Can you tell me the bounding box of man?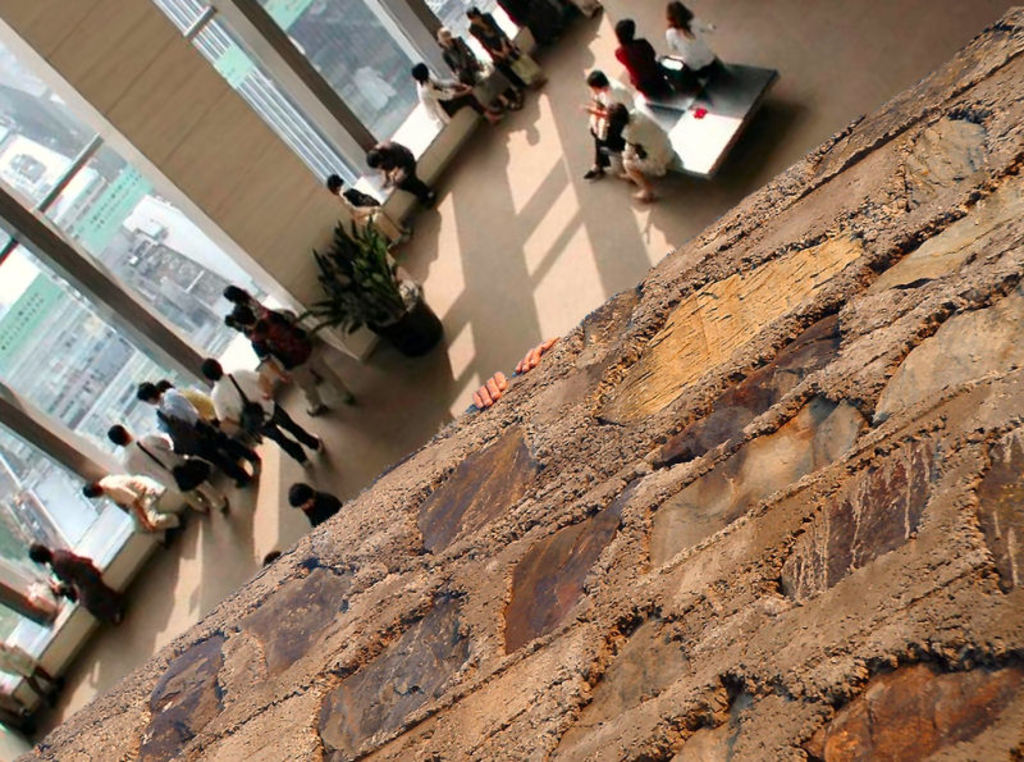
<bbox>133, 380, 260, 489</bbox>.
